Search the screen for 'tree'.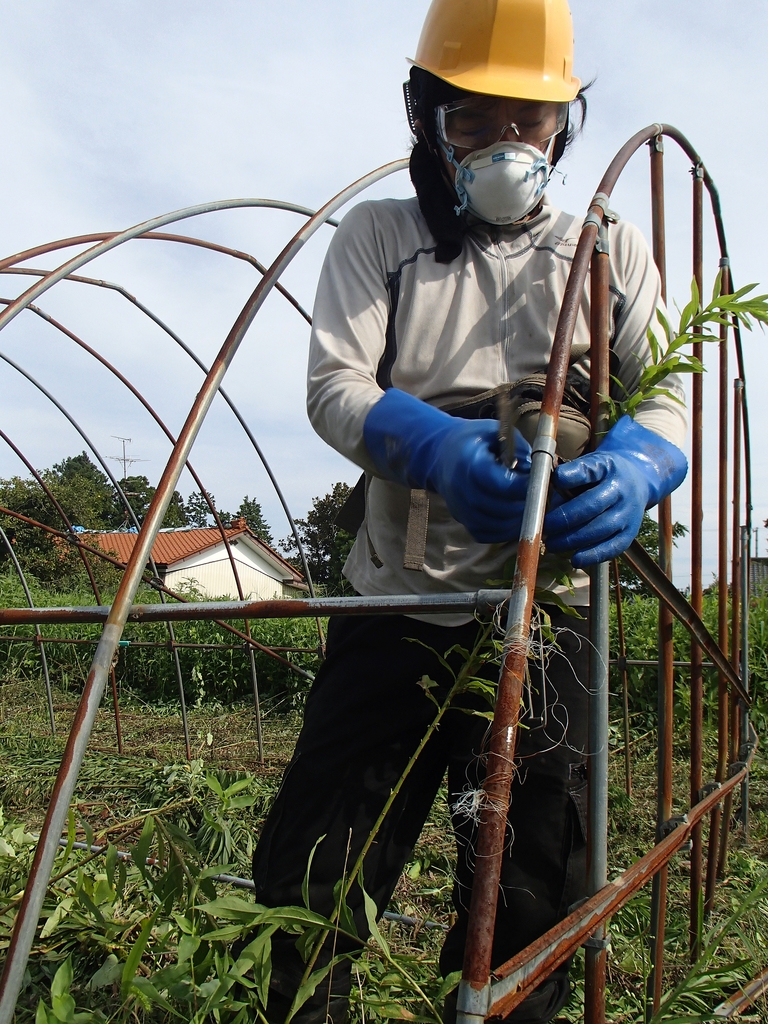
Found at [588, 511, 674, 639].
